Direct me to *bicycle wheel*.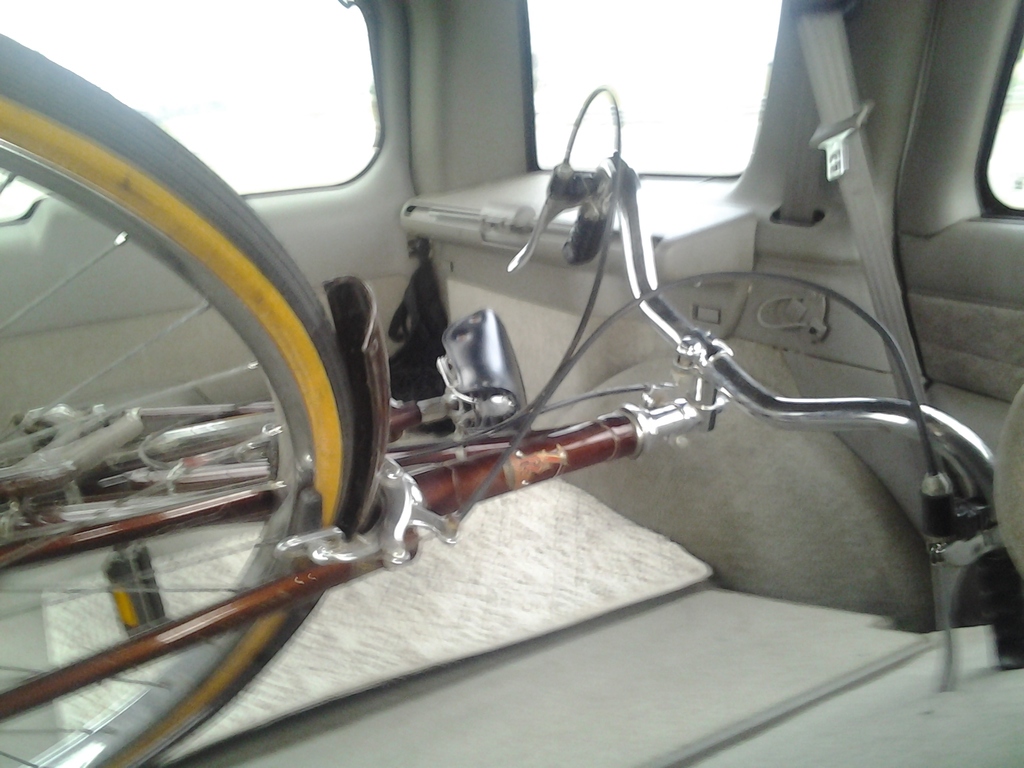
Direction: x1=33 y1=15 x2=347 y2=767.
